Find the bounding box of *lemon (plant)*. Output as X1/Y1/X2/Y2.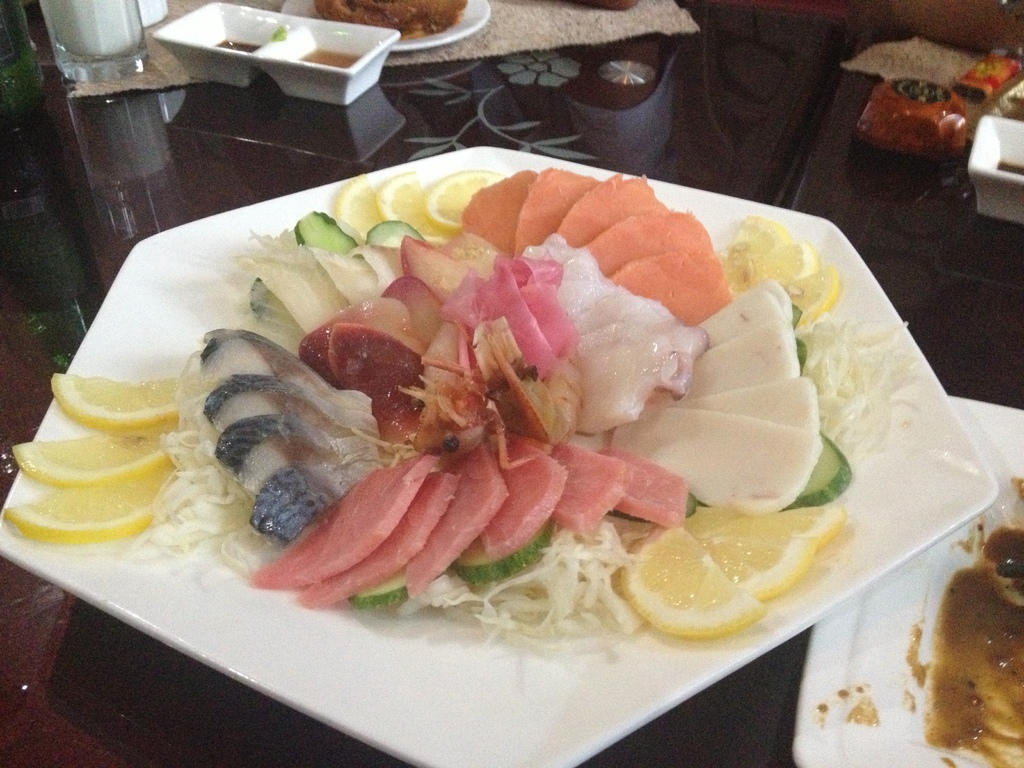
378/172/433/232.
